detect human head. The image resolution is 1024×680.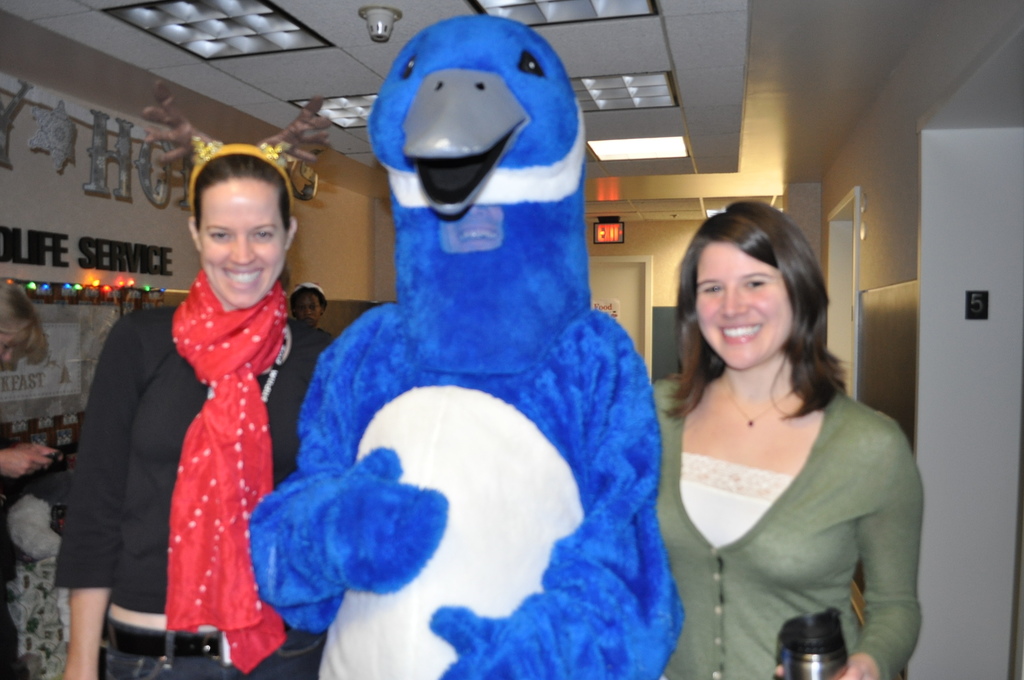
0:280:36:369.
